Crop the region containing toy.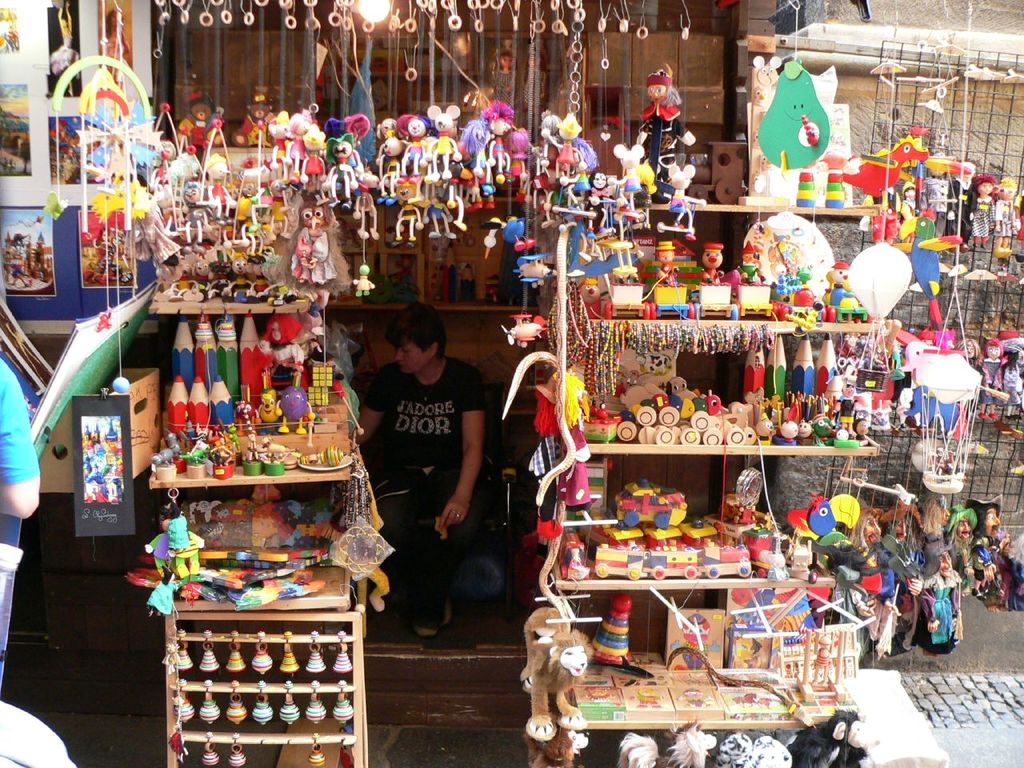
Crop region: pyautogui.locateOnScreen(288, 194, 334, 288).
